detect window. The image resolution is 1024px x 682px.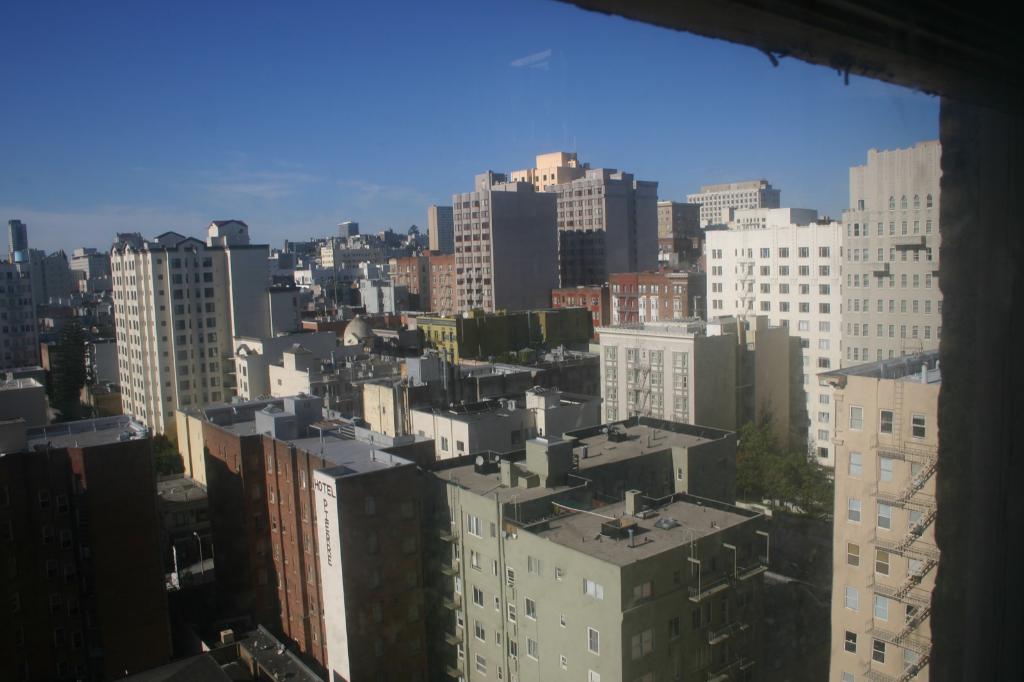
(803, 372, 806, 386).
